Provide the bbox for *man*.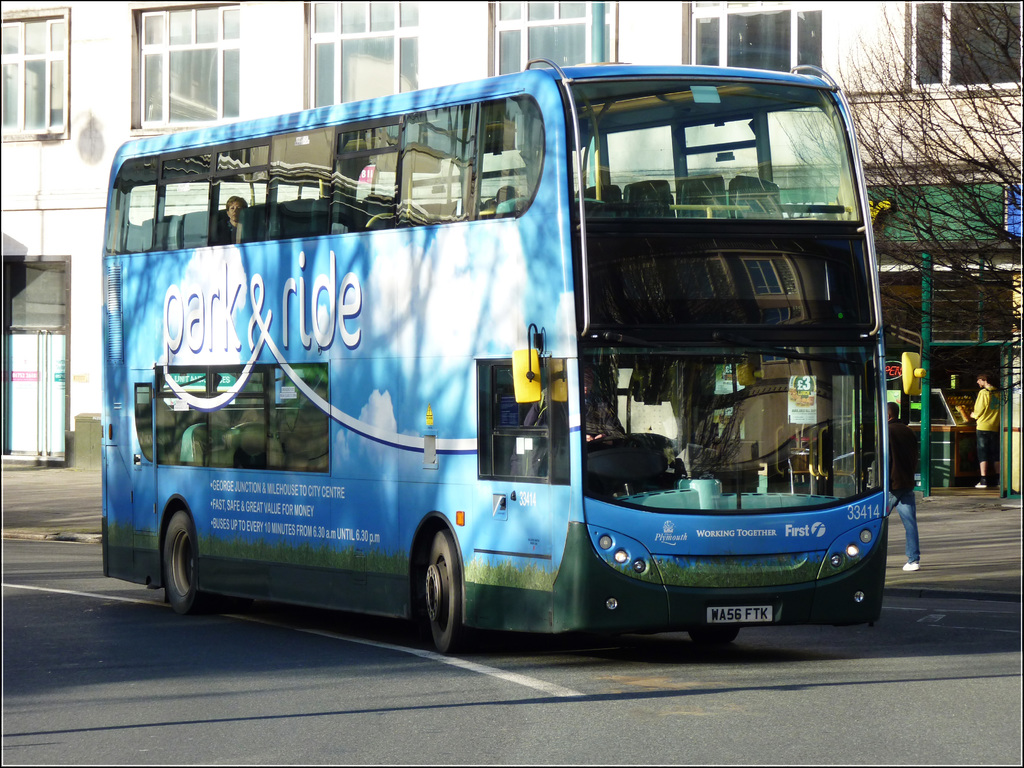
Rect(887, 401, 924, 570).
